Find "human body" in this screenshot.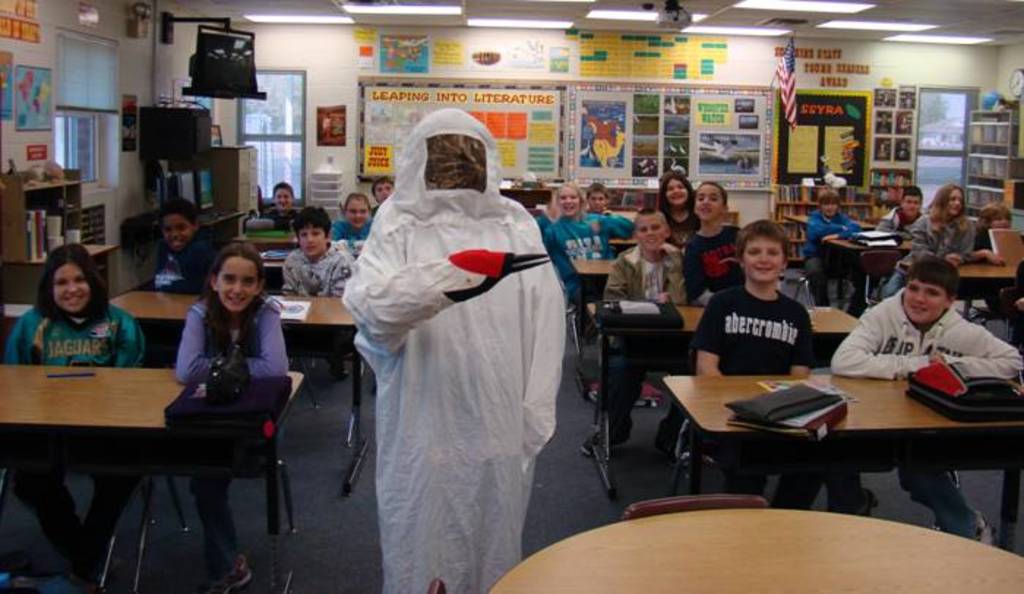
The bounding box for "human body" is <region>876, 211, 977, 298</region>.
